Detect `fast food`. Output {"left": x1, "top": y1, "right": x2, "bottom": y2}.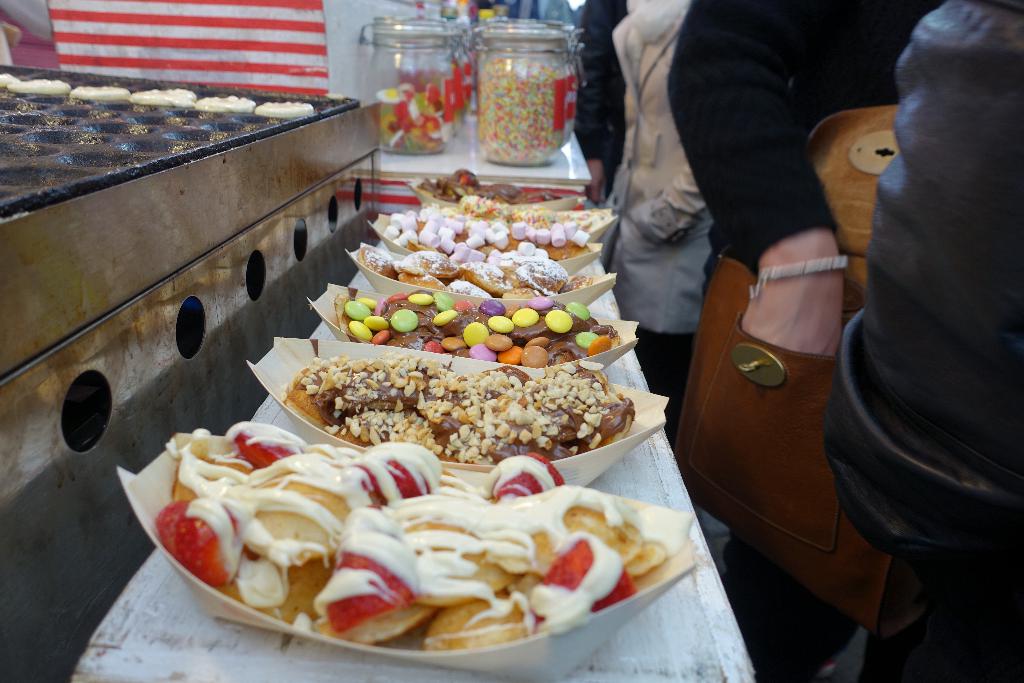
{"left": 483, "top": 336, "right": 509, "bottom": 351}.
